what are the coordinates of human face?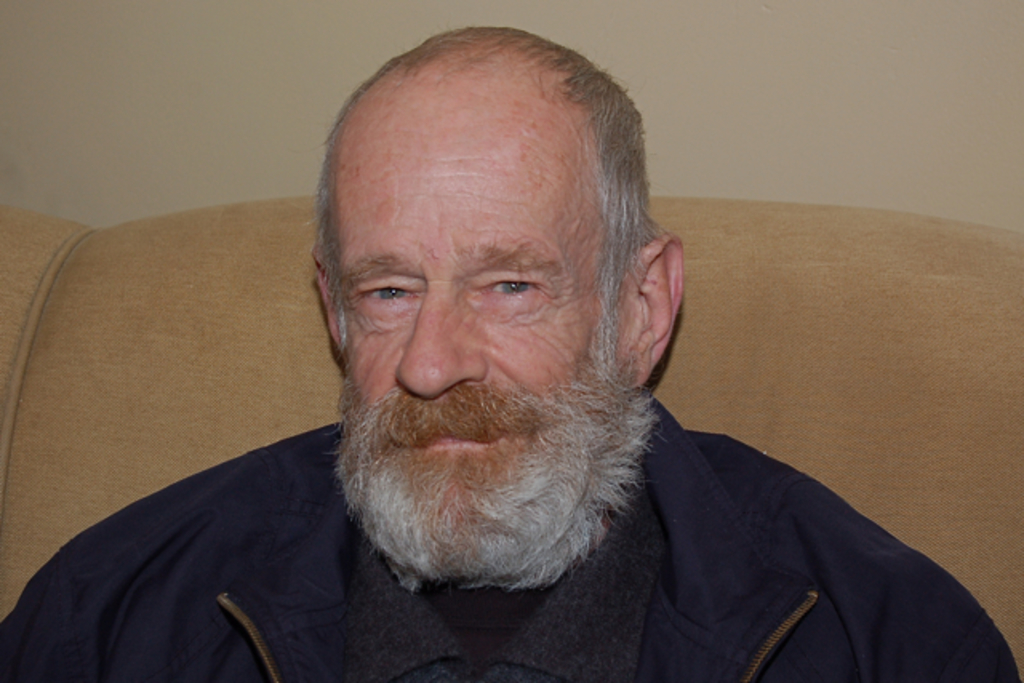
[left=334, top=96, right=630, bottom=579].
